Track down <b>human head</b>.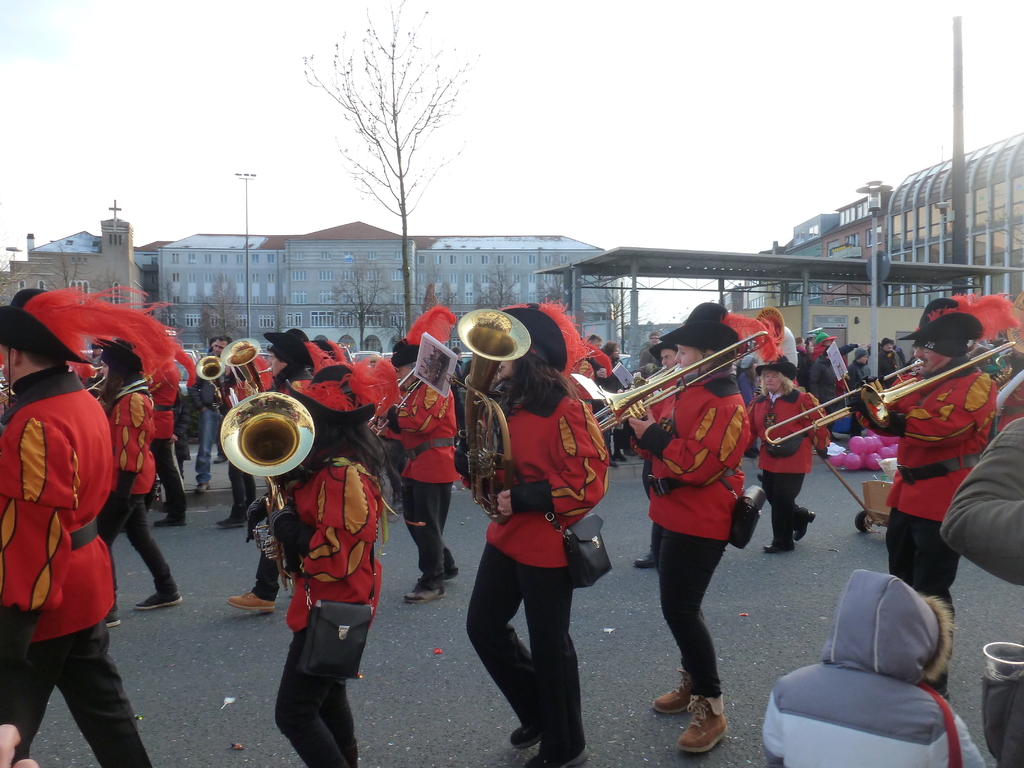
Tracked to pyautogui.locateOnScreen(649, 339, 674, 365).
